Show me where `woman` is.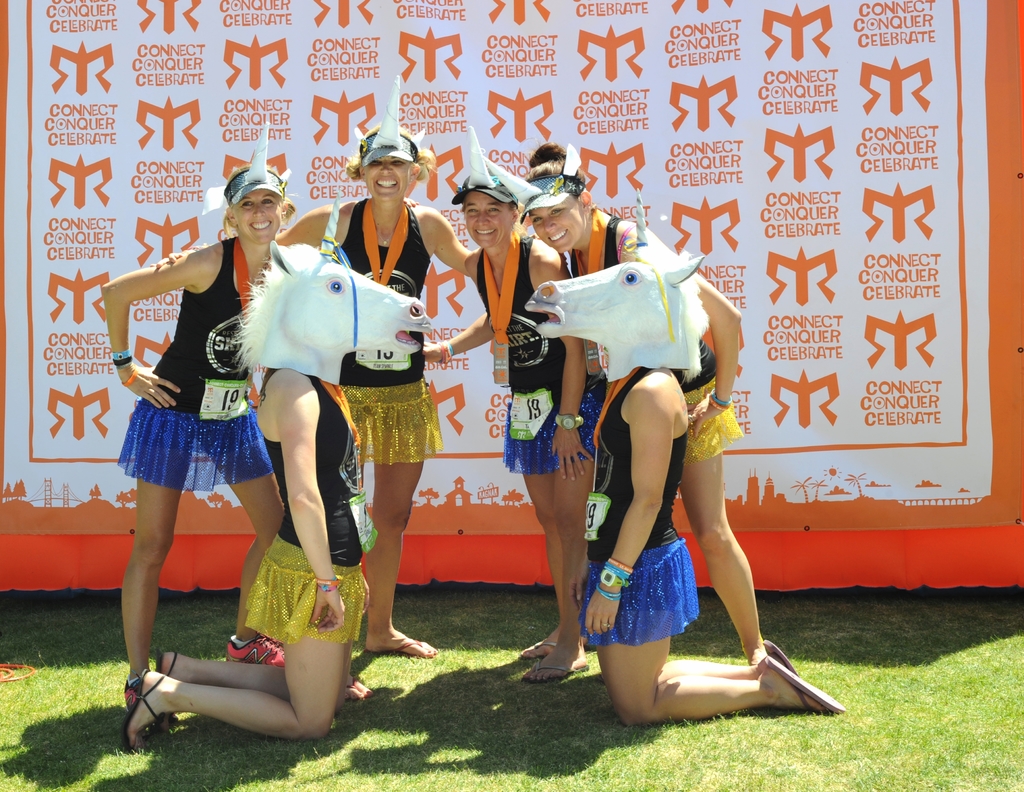
`woman` is at 524 186 844 727.
